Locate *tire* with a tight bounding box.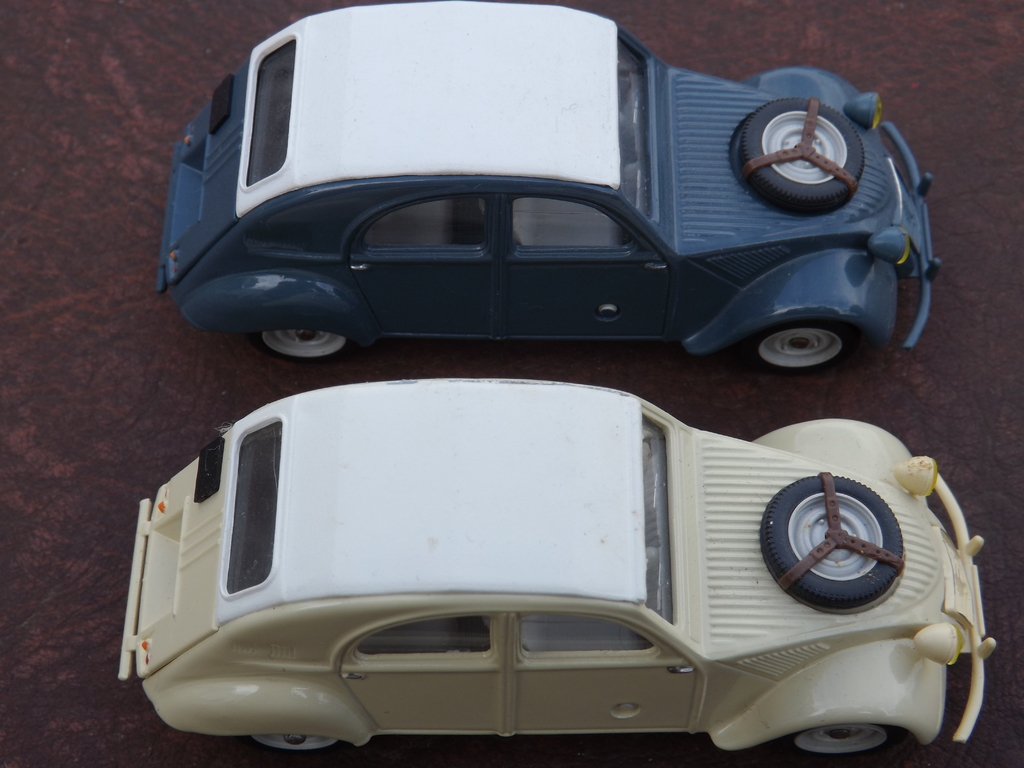
[783, 722, 898, 762].
